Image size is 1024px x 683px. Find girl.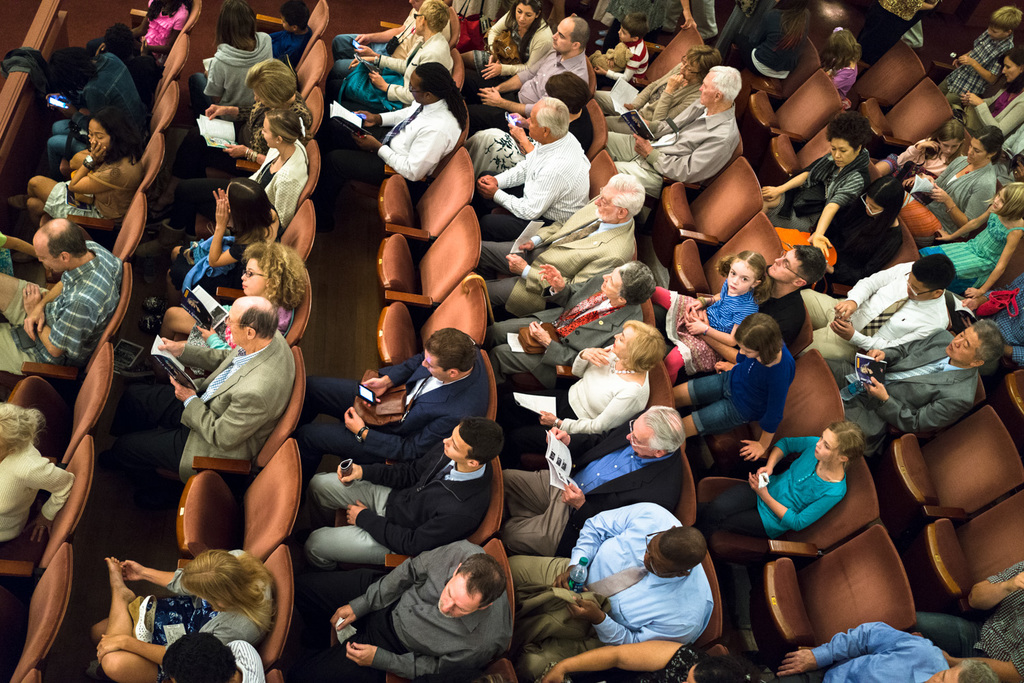
BBox(97, 549, 276, 682).
